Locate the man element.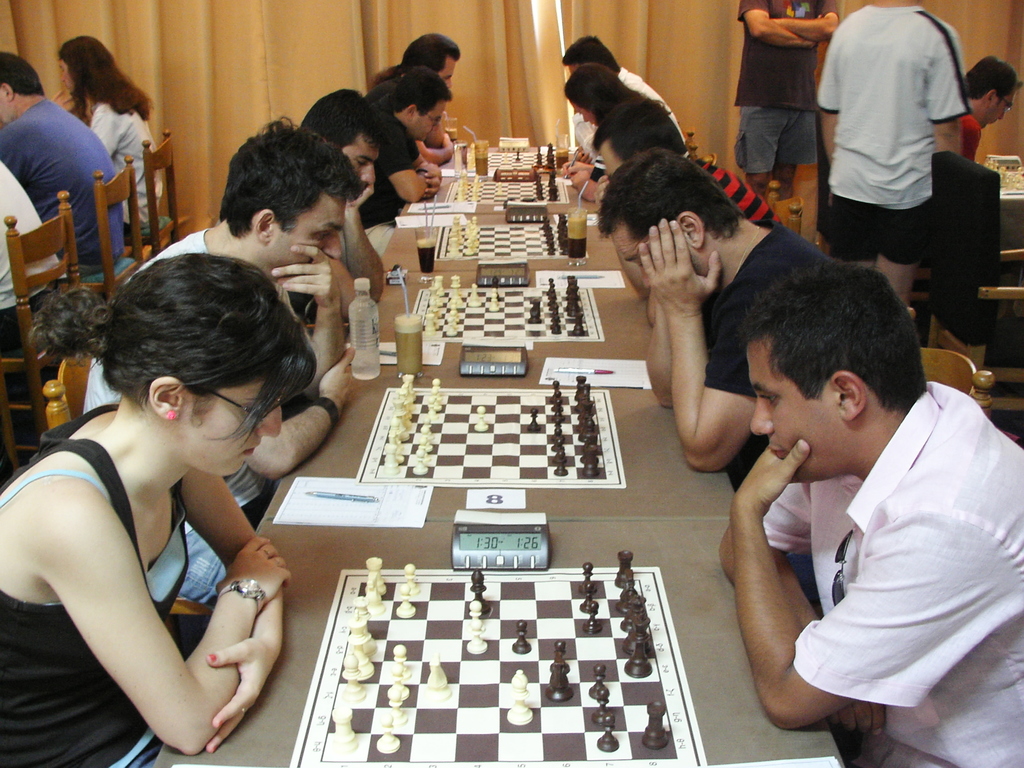
Element bbox: rect(732, 0, 837, 197).
